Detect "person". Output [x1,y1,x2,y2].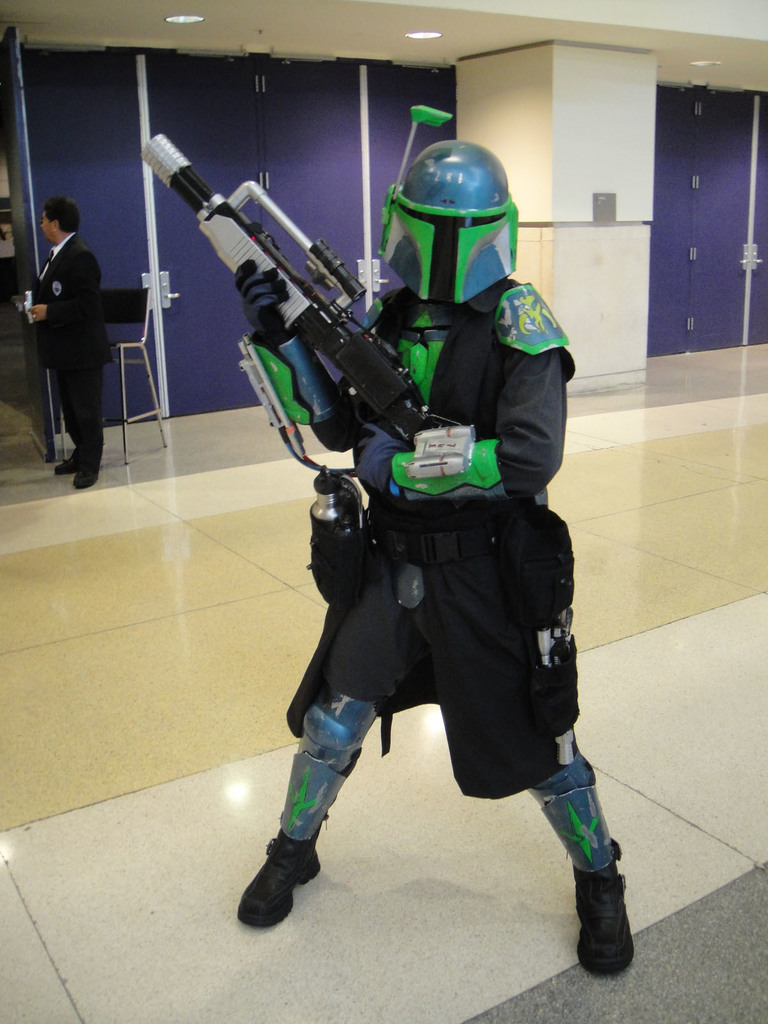
[7,188,117,492].
